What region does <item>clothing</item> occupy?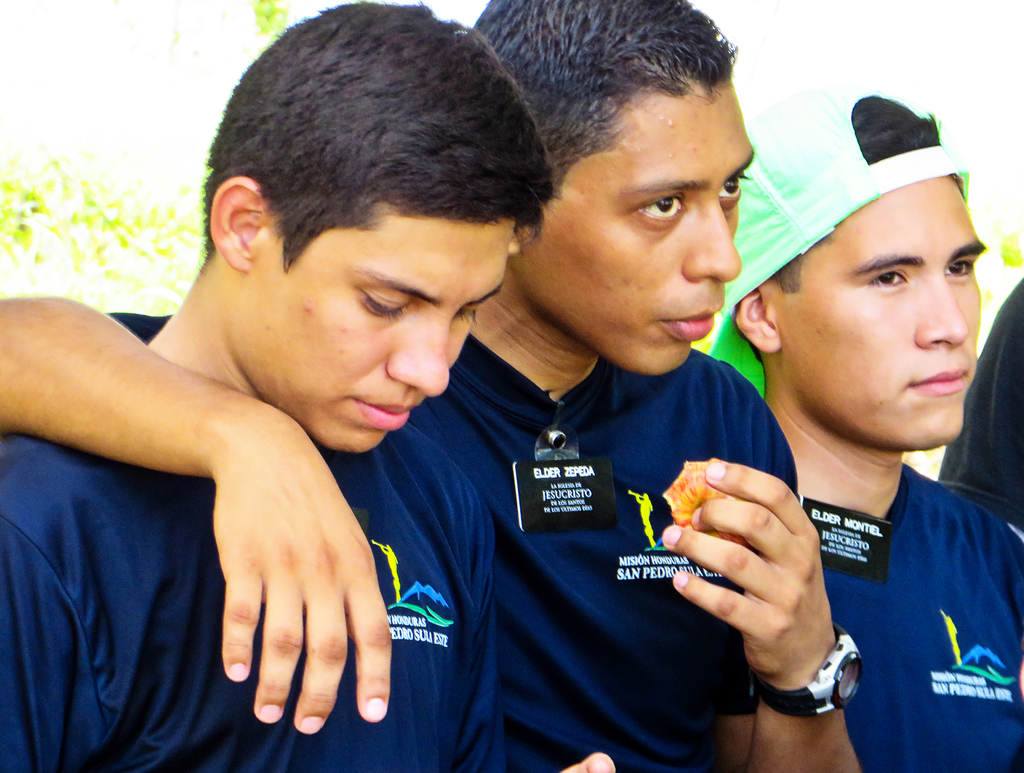
bbox(395, 254, 762, 770).
